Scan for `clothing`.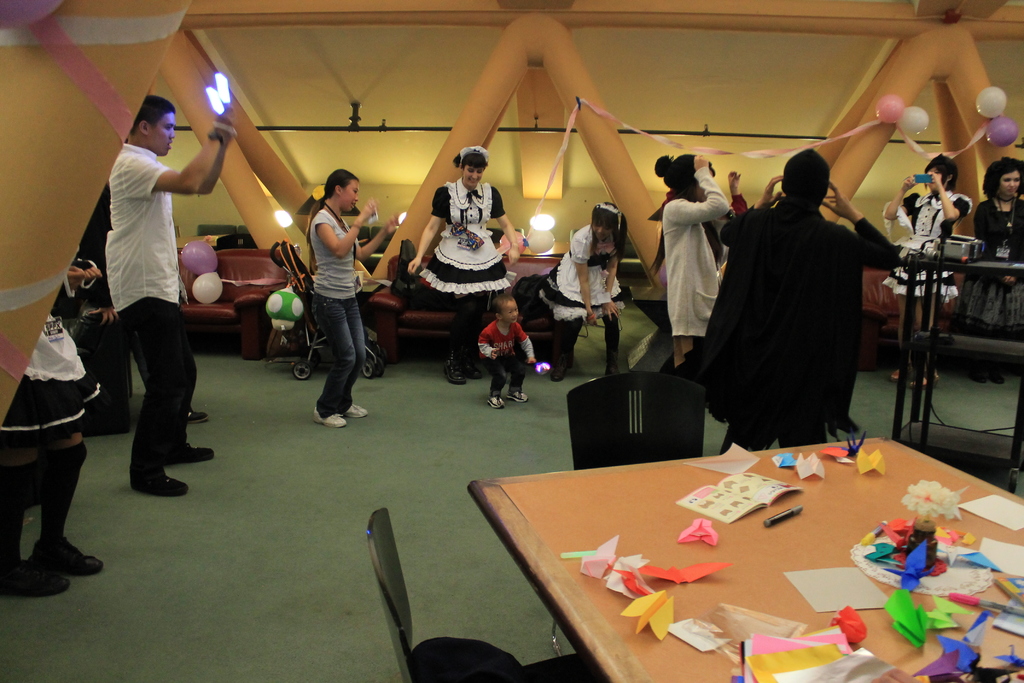
Scan result: Rect(113, 134, 184, 453).
